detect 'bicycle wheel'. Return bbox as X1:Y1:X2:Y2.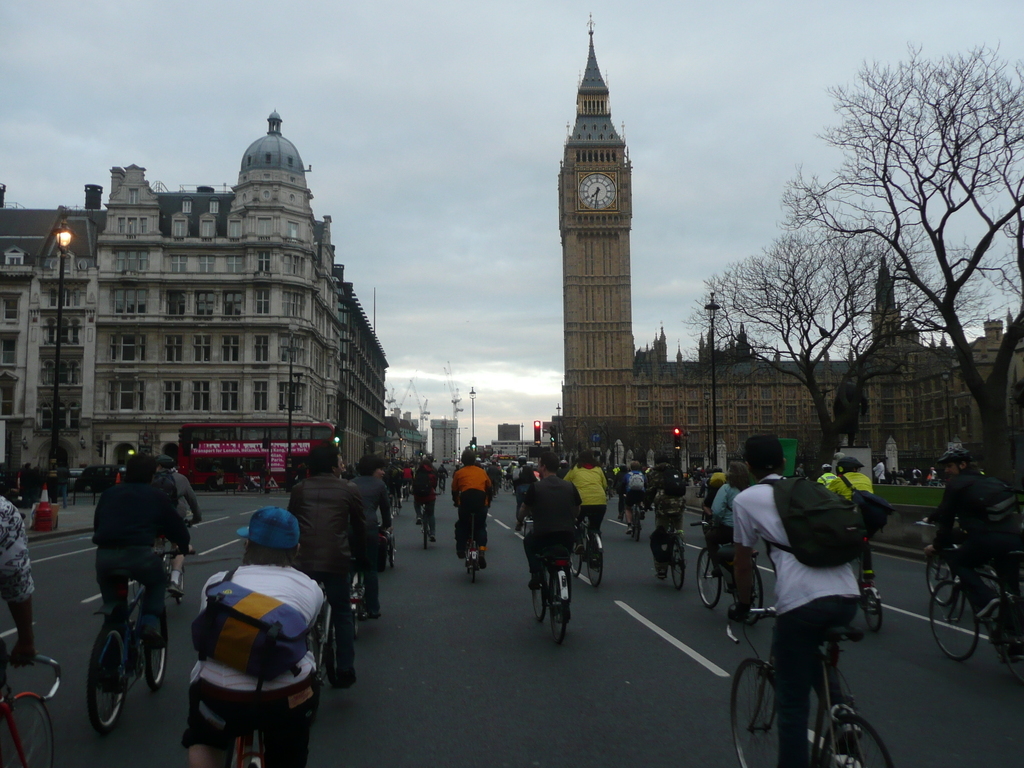
698:548:717:605.
